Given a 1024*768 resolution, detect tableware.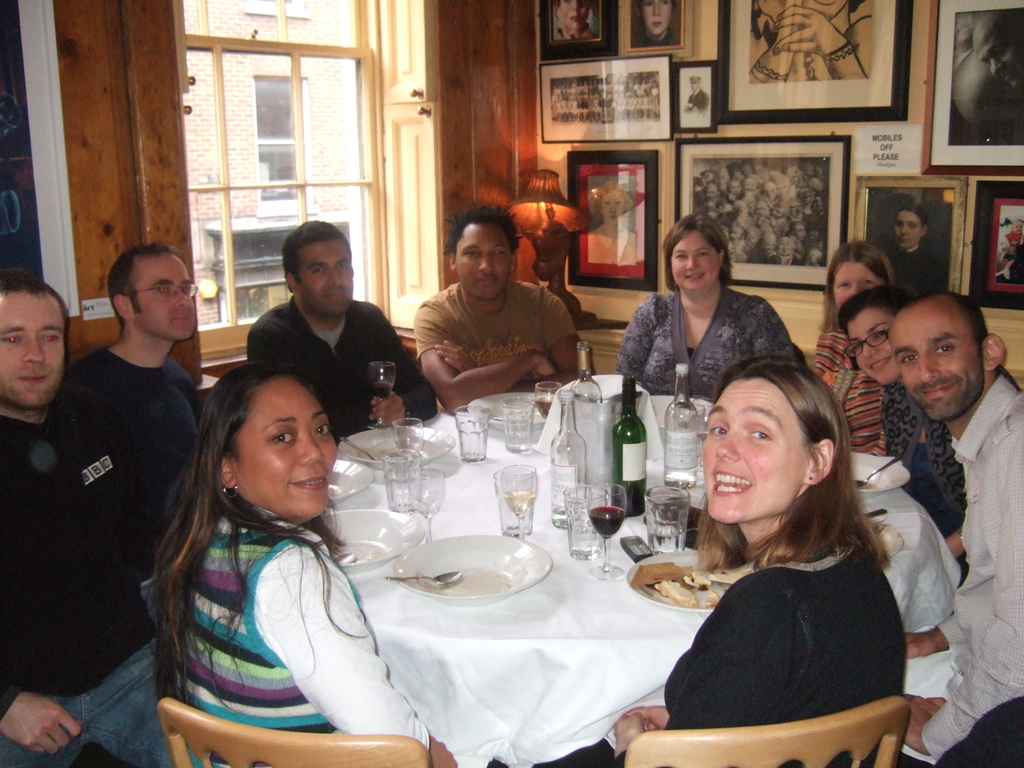
select_region(559, 481, 604, 565).
